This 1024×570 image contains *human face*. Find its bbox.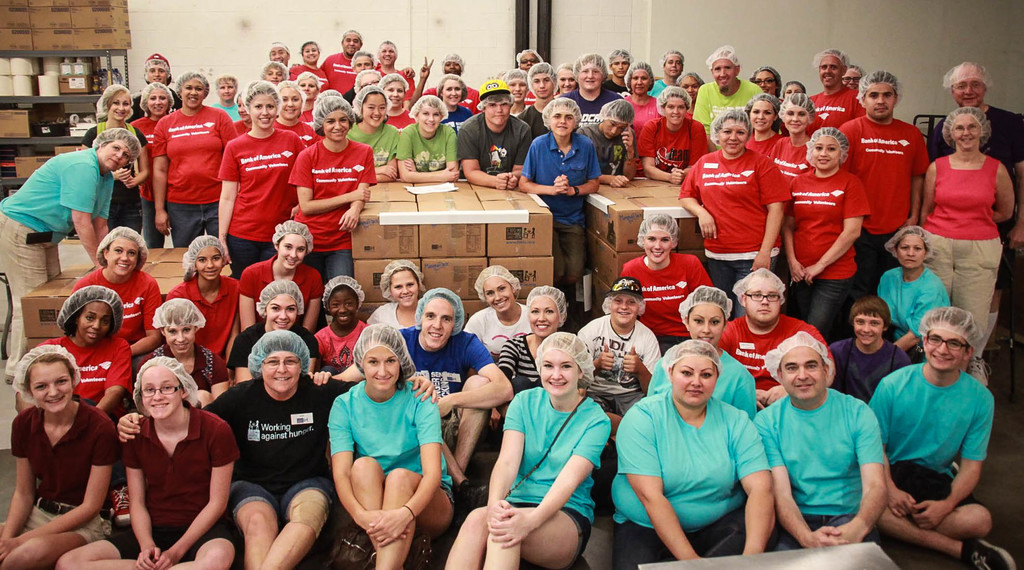
[left=865, top=81, right=894, bottom=119].
